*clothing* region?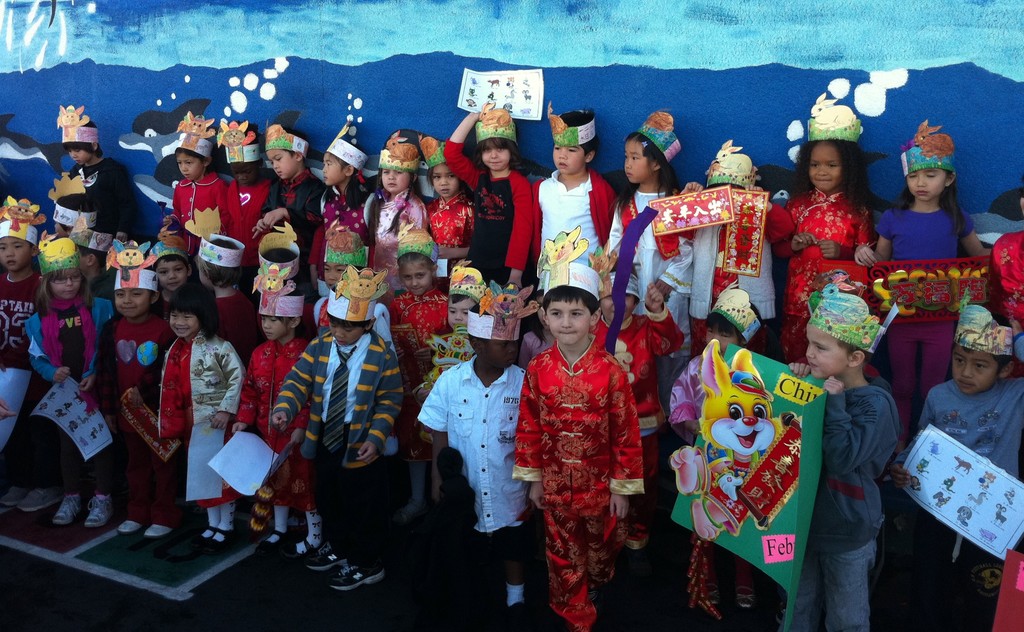
[left=428, top=193, right=479, bottom=270]
